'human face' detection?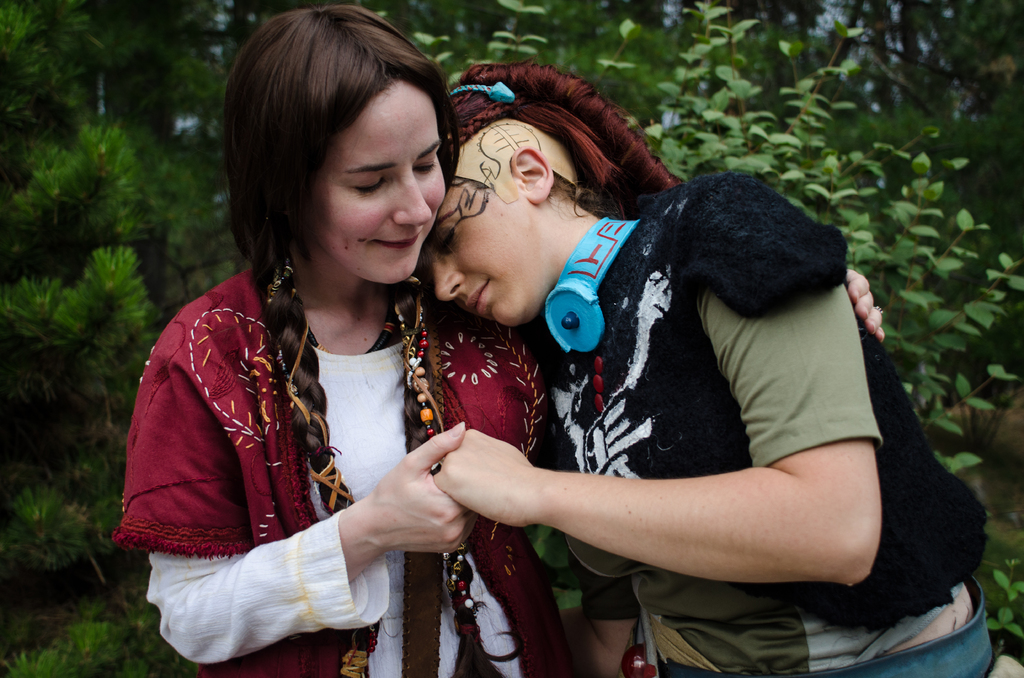
box(301, 78, 448, 284)
